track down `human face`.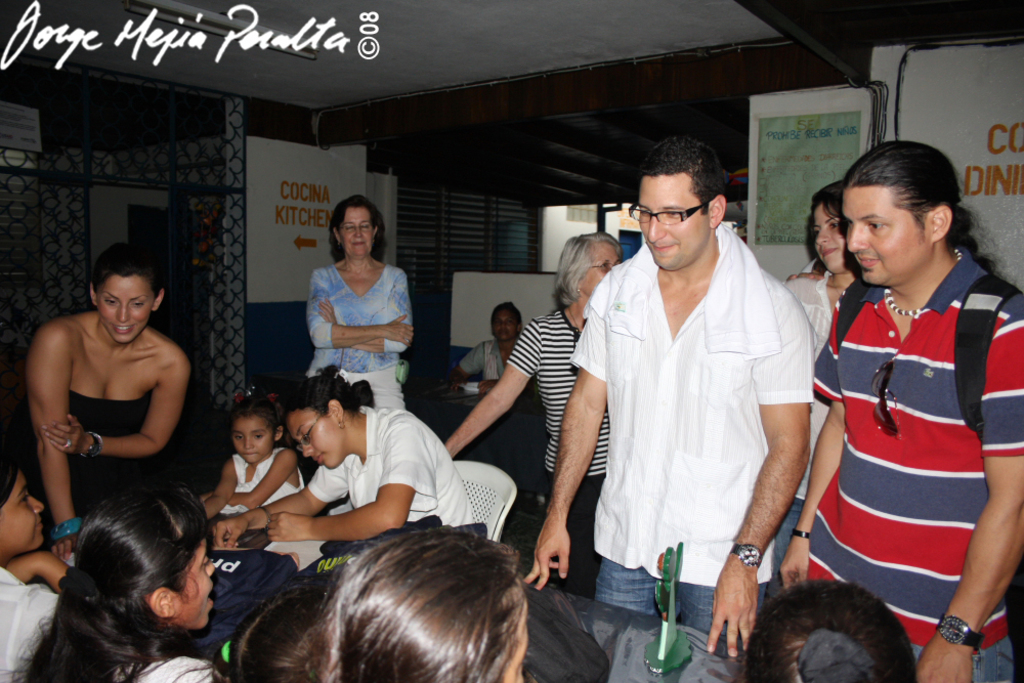
Tracked to (492, 300, 516, 336).
